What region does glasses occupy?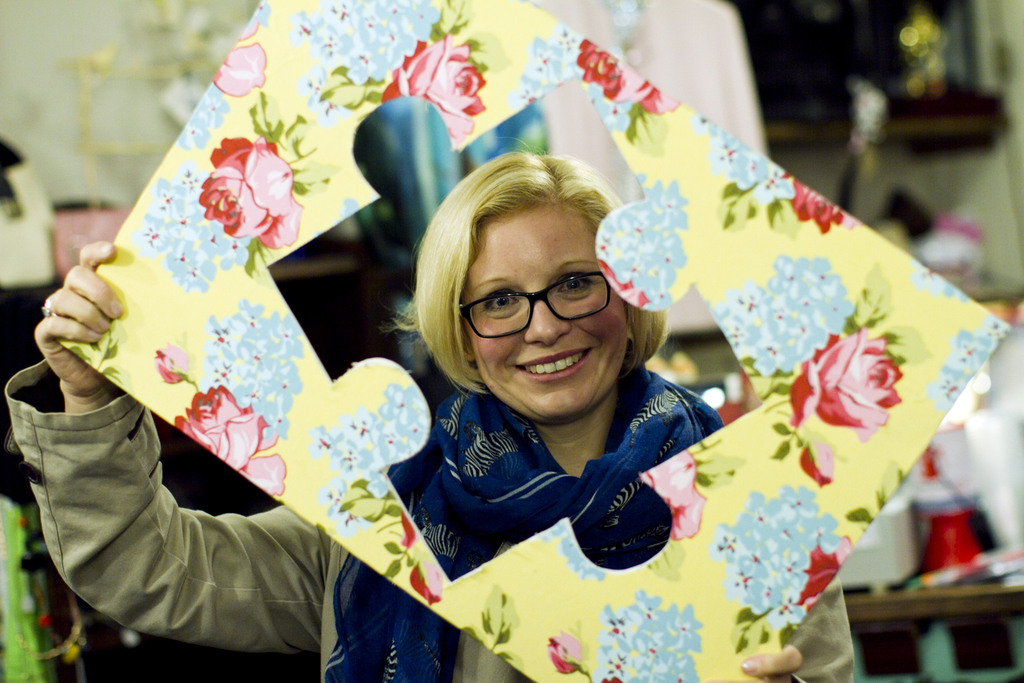
detection(462, 272, 611, 339).
